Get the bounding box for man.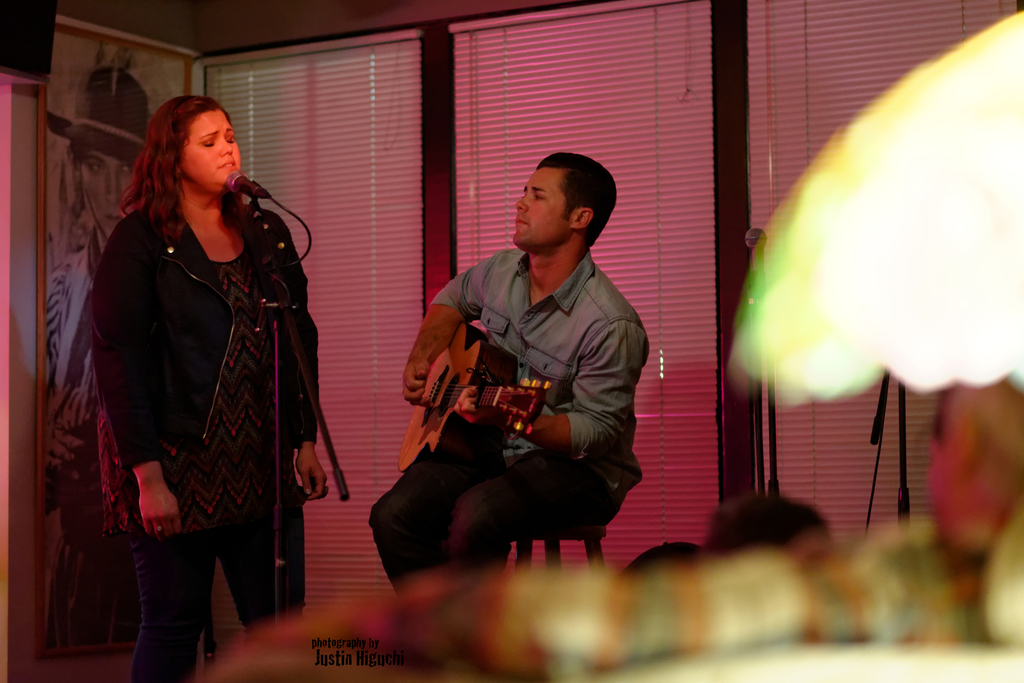
l=380, t=135, r=670, b=593.
